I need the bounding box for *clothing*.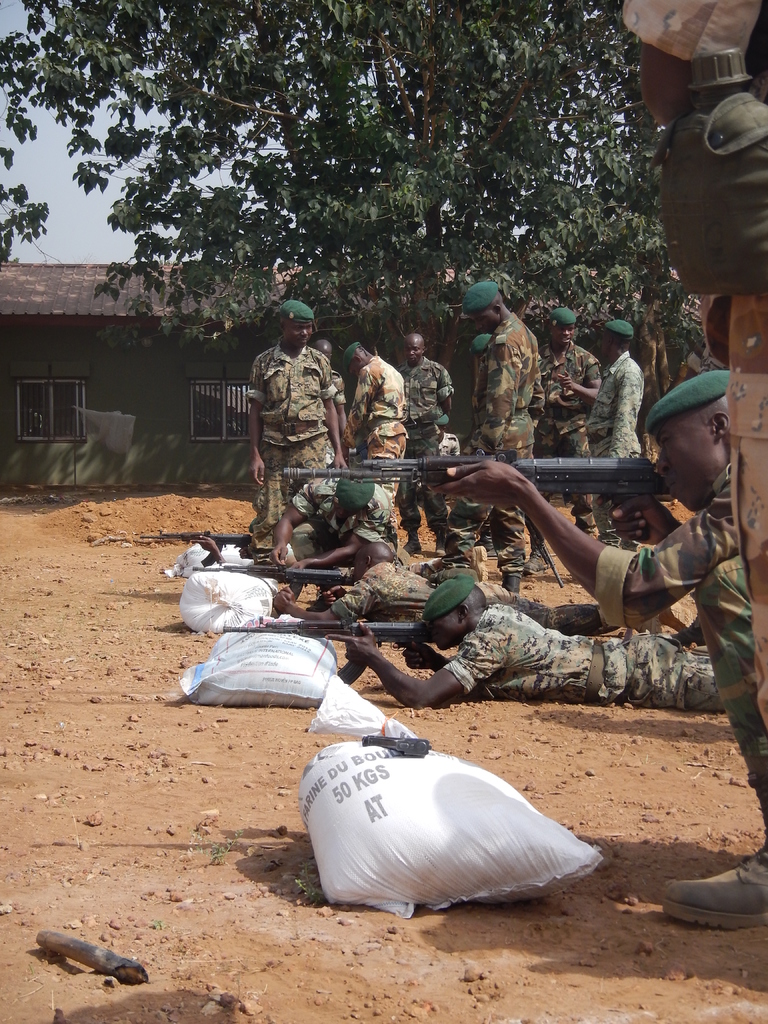
Here it is: rect(442, 603, 721, 716).
